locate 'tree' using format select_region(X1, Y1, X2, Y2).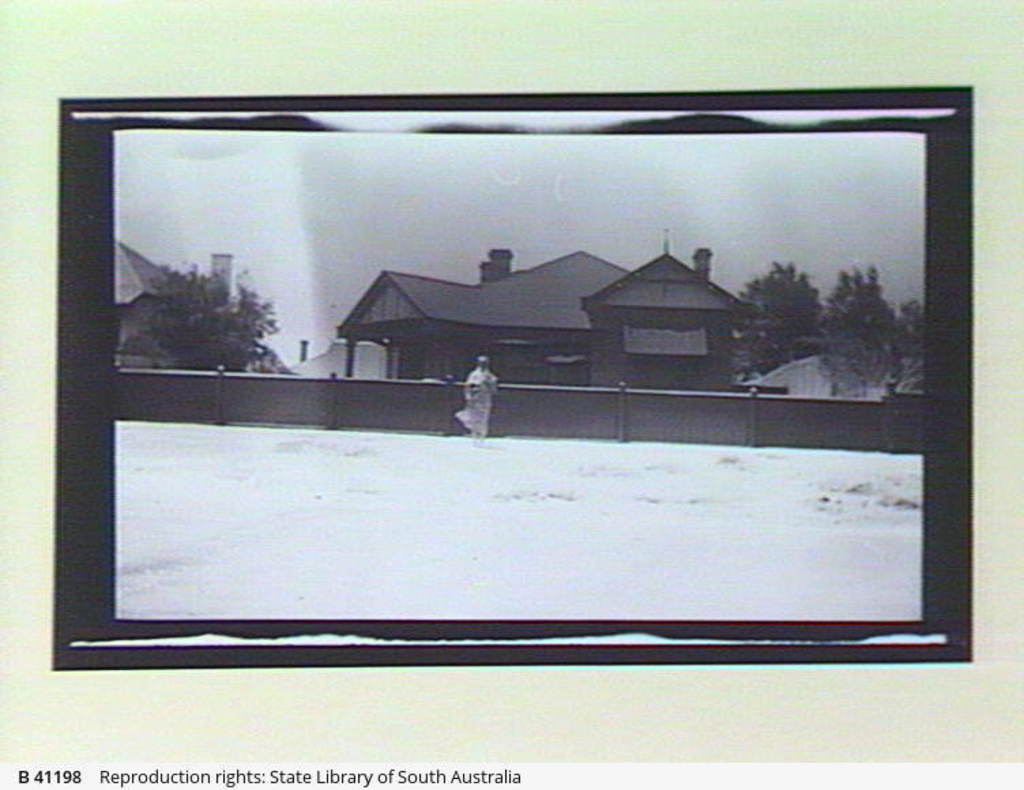
select_region(813, 268, 899, 394).
